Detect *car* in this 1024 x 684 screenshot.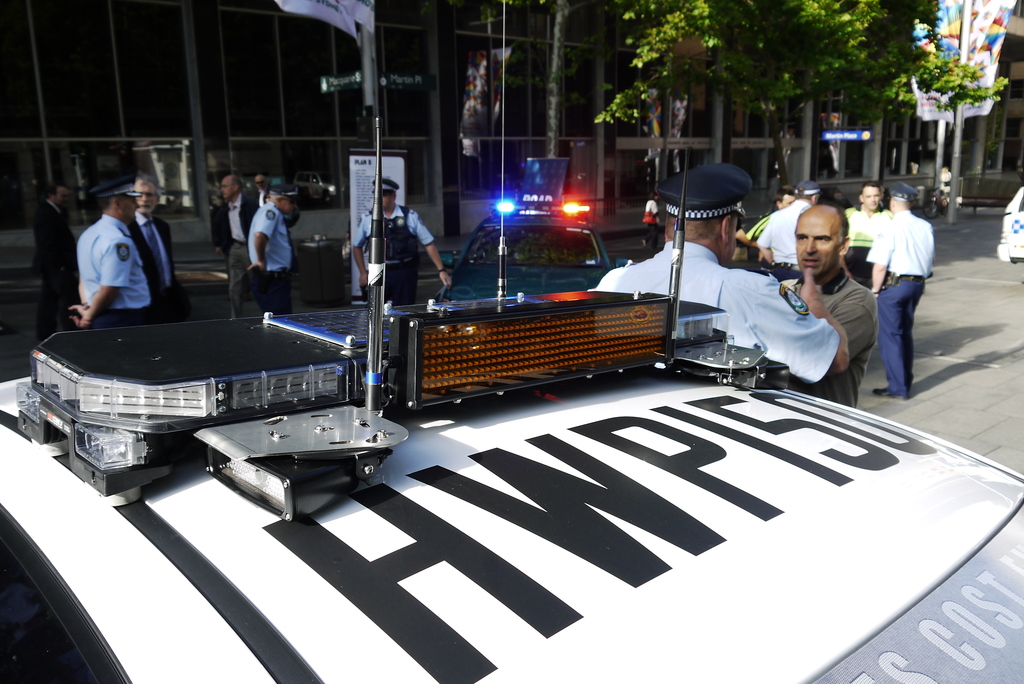
Detection: 435 197 637 303.
